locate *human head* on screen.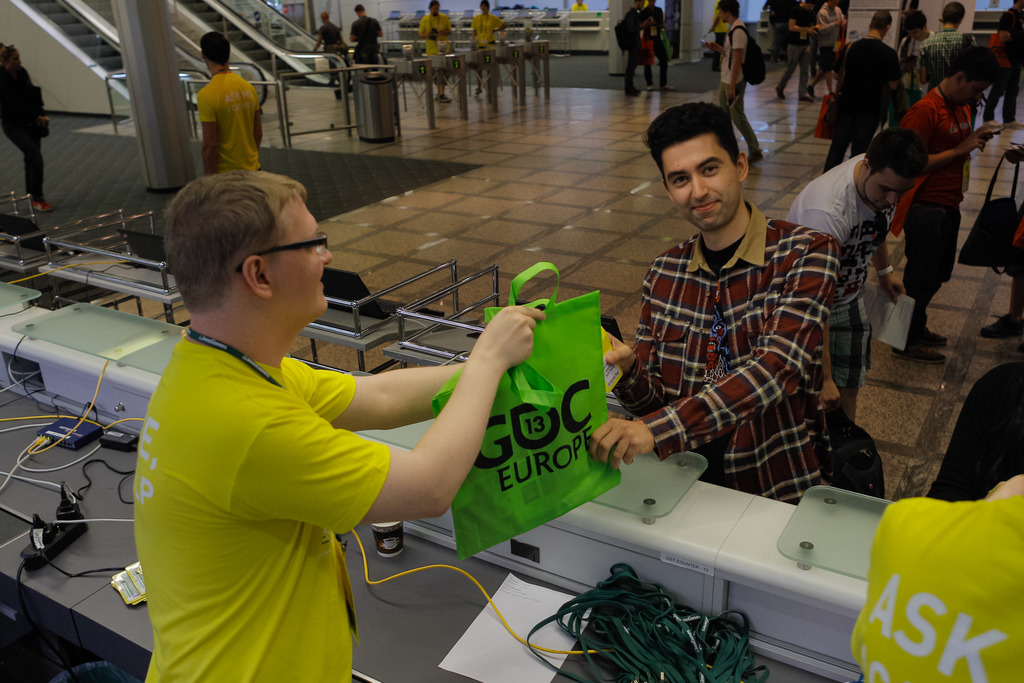
On screen at bbox=(656, 97, 767, 222).
